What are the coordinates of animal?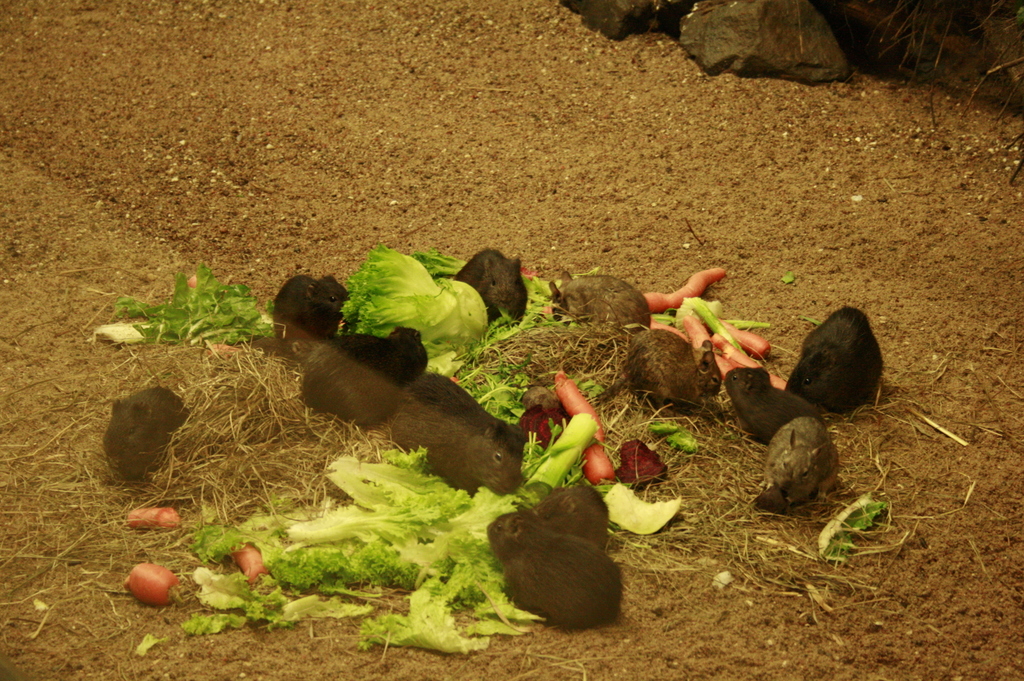
{"x1": 483, "y1": 506, "x2": 623, "y2": 632}.
